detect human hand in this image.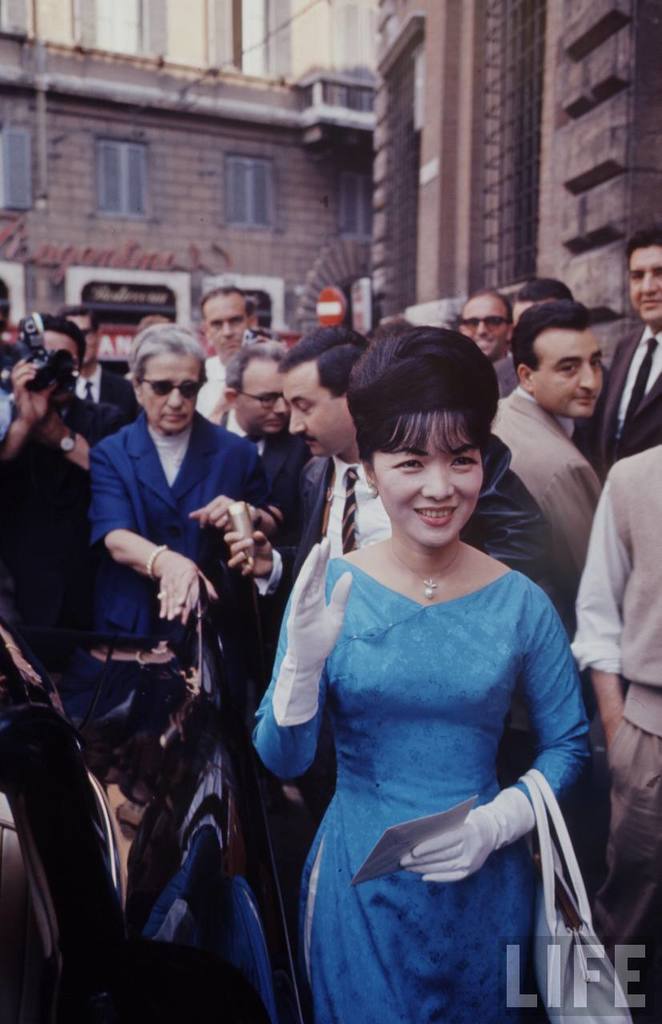
Detection: <box>187,494,259,537</box>.
